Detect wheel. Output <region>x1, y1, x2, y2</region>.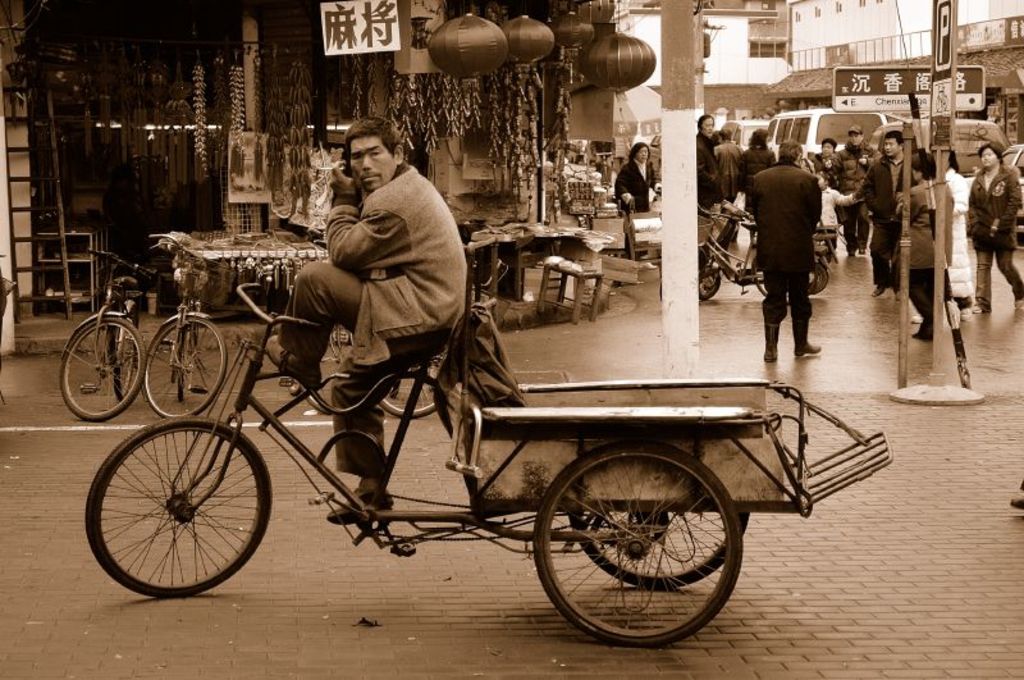
<region>145, 315, 230, 417</region>.
